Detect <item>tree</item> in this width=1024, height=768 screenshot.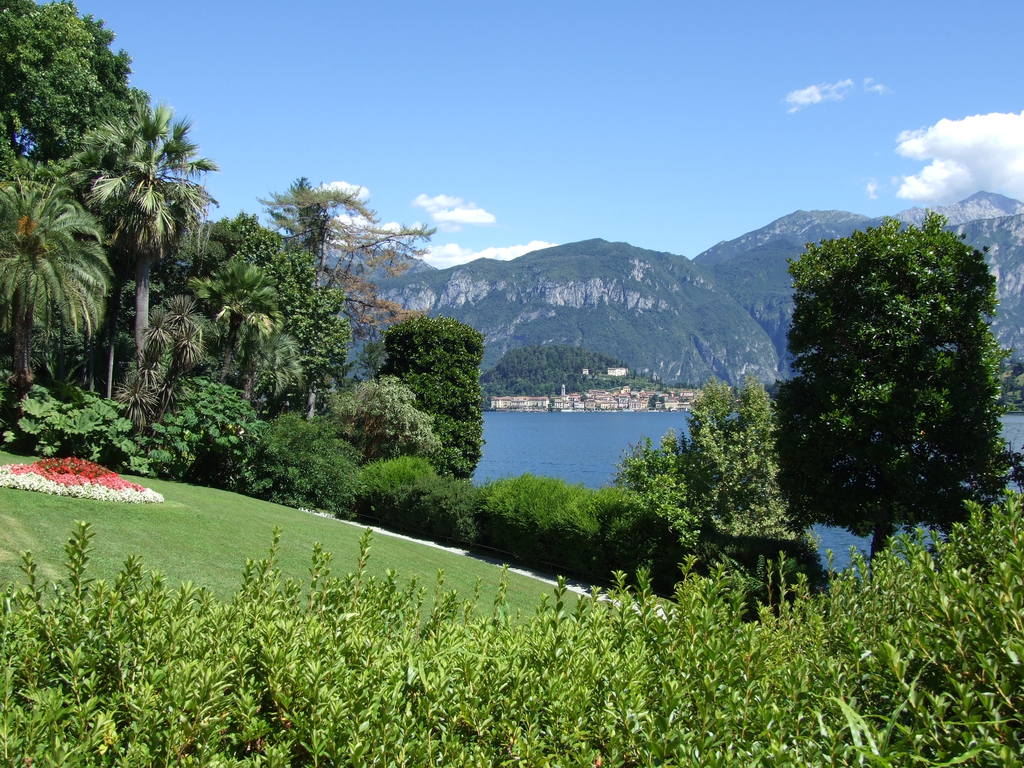
Detection: <bbox>62, 91, 226, 372</bbox>.
